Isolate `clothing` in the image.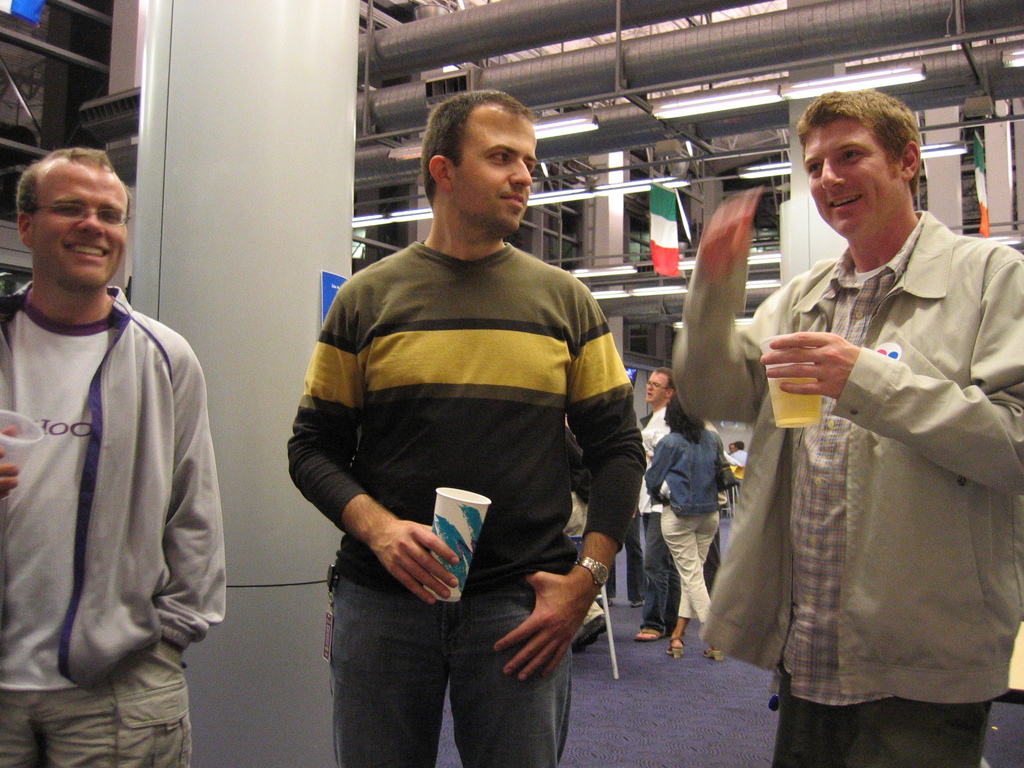
Isolated region: BBox(286, 239, 647, 579).
